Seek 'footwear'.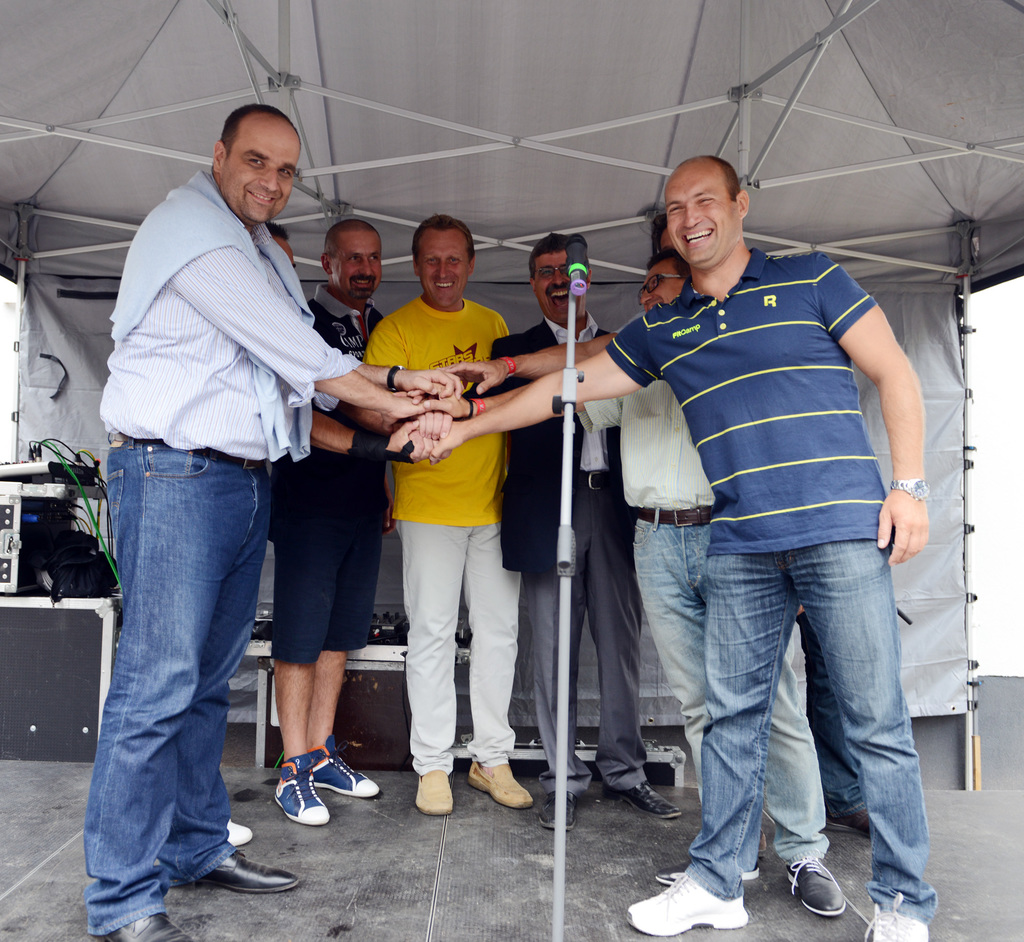
bbox=(781, 855, 854, 918).
